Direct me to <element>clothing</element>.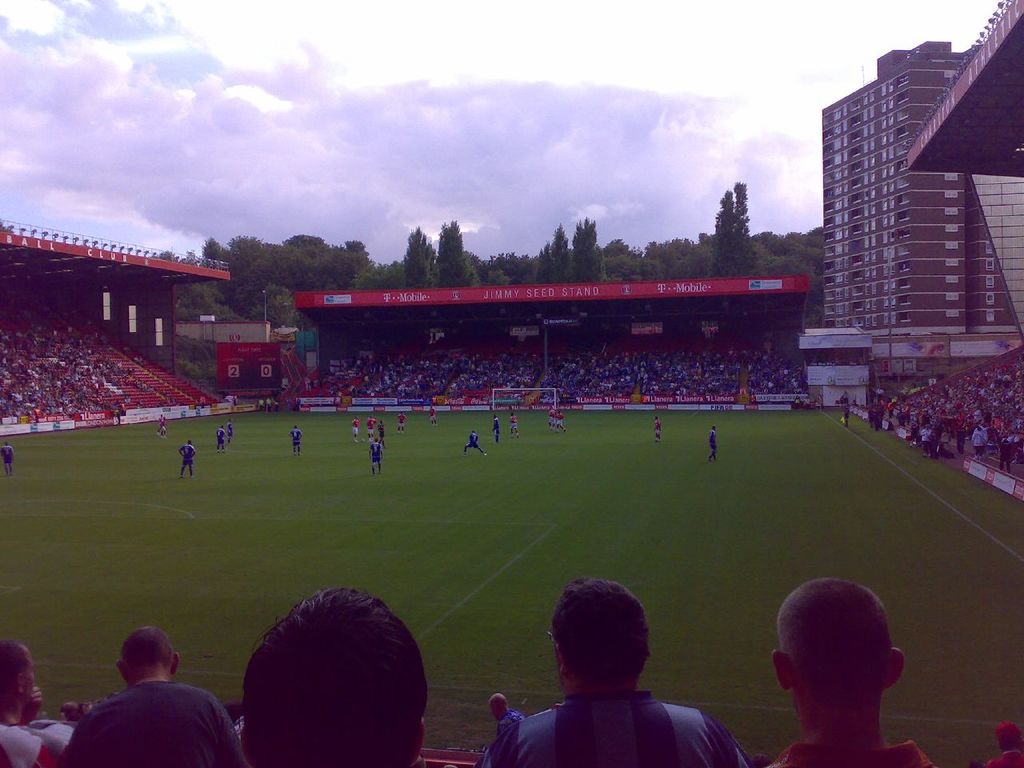
Direction: <bbox>225, 422, 233, 438</bbox>.
